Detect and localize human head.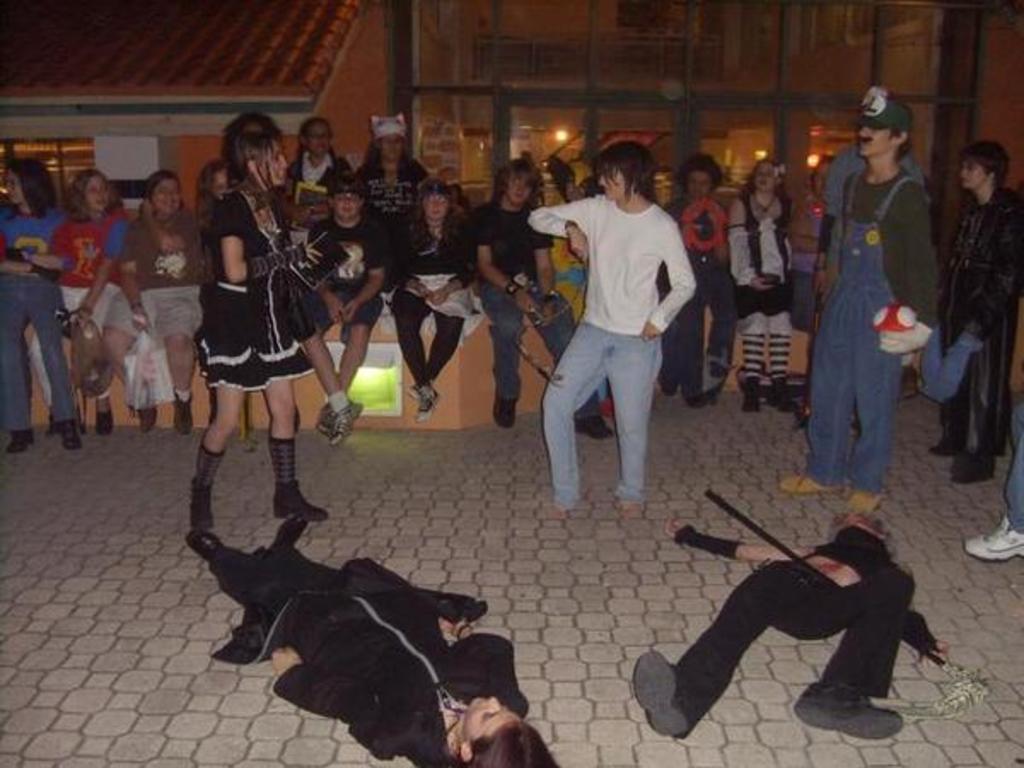
Localized at select_region(369, 119, 408, 172).
